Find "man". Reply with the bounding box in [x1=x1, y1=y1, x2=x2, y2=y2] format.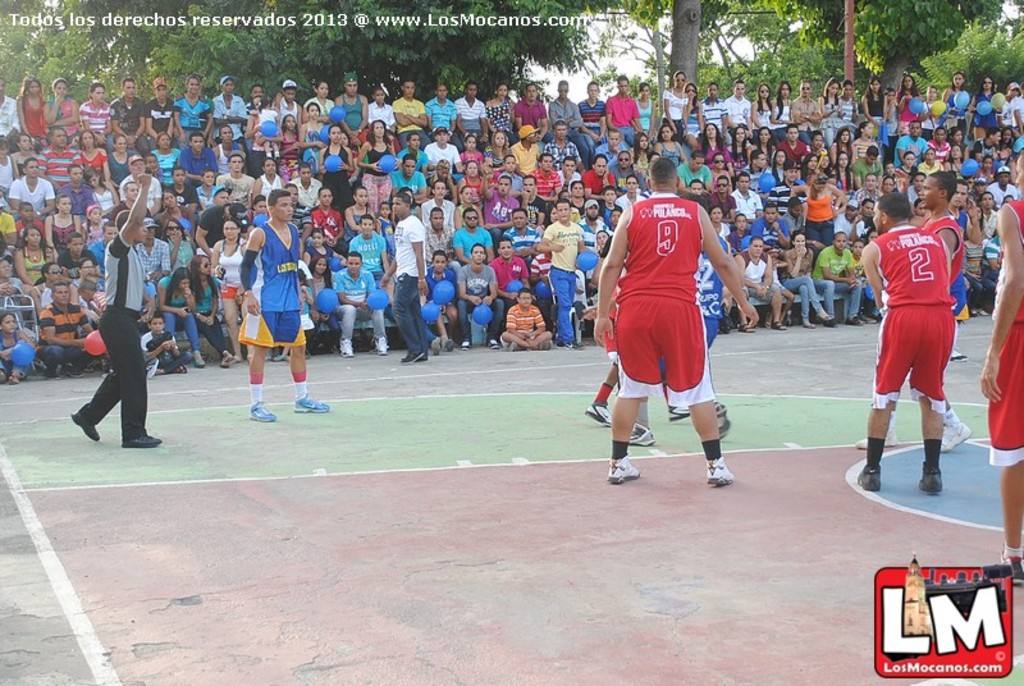
[x1=772, y1=164, x2=805, y2=215].
